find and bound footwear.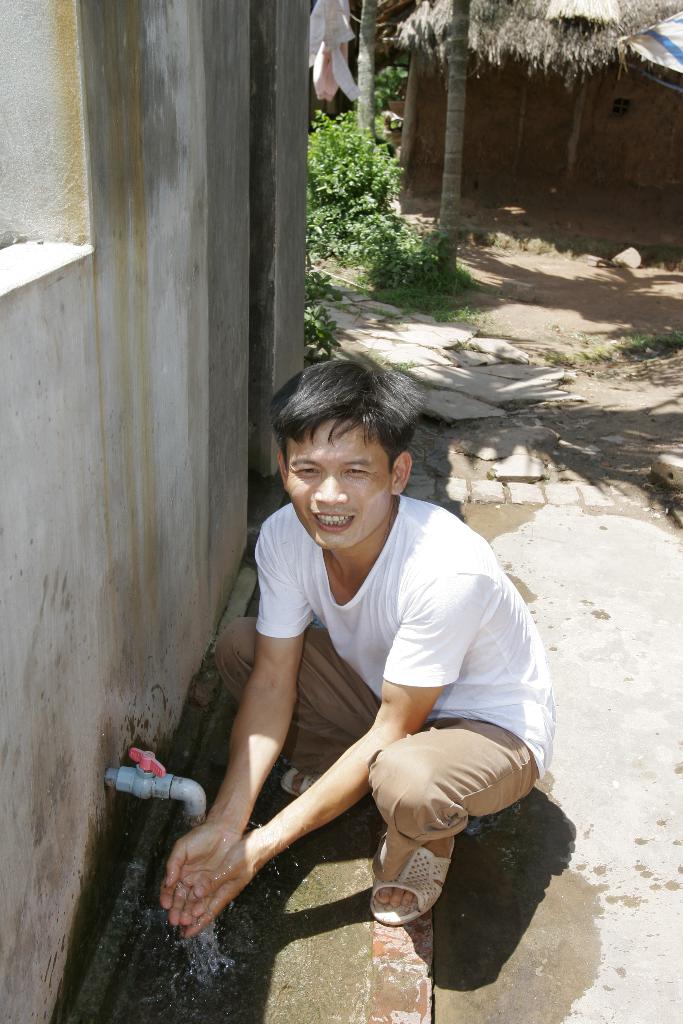
Bound: [372,834,456,919].
